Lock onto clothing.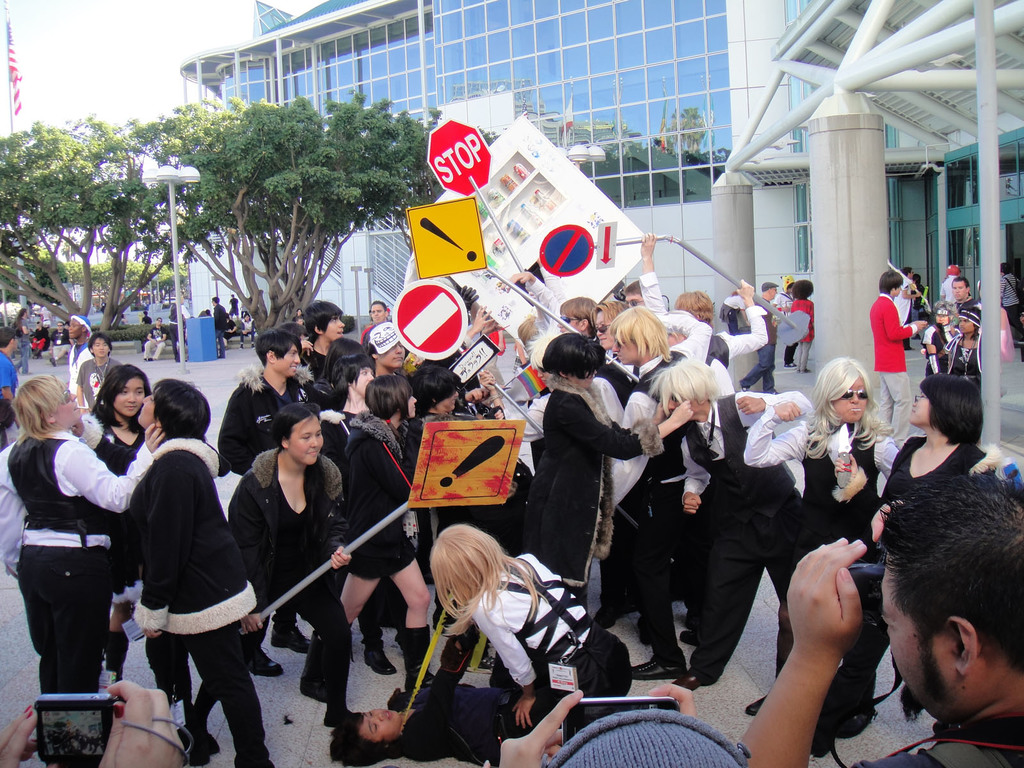
Locked: [849,724,1023,767].
